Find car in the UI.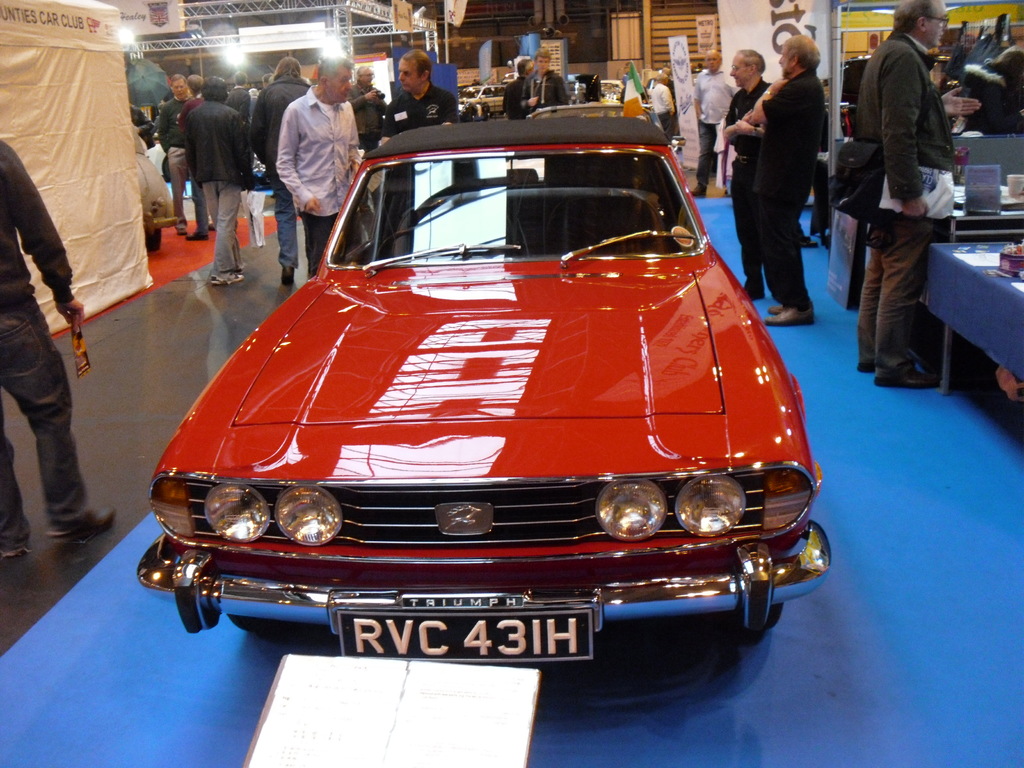
UI element at [left=136, top=118, right=831, bottom=669].
